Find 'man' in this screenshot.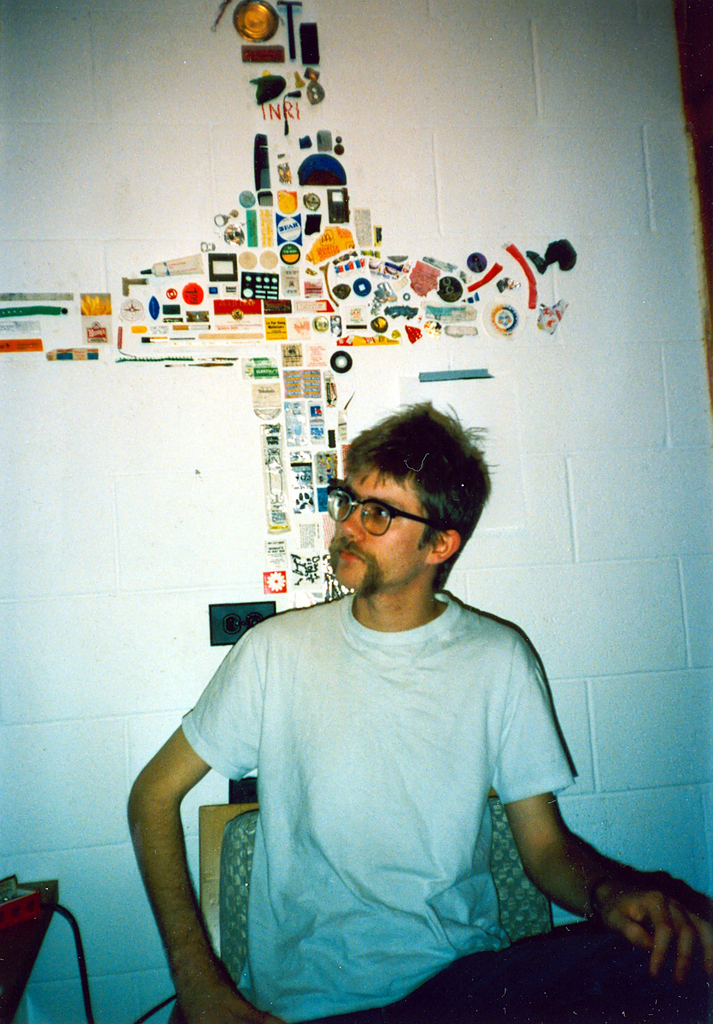
The bounding box for 'man' is BBox(127, 404, 712, 1023).
